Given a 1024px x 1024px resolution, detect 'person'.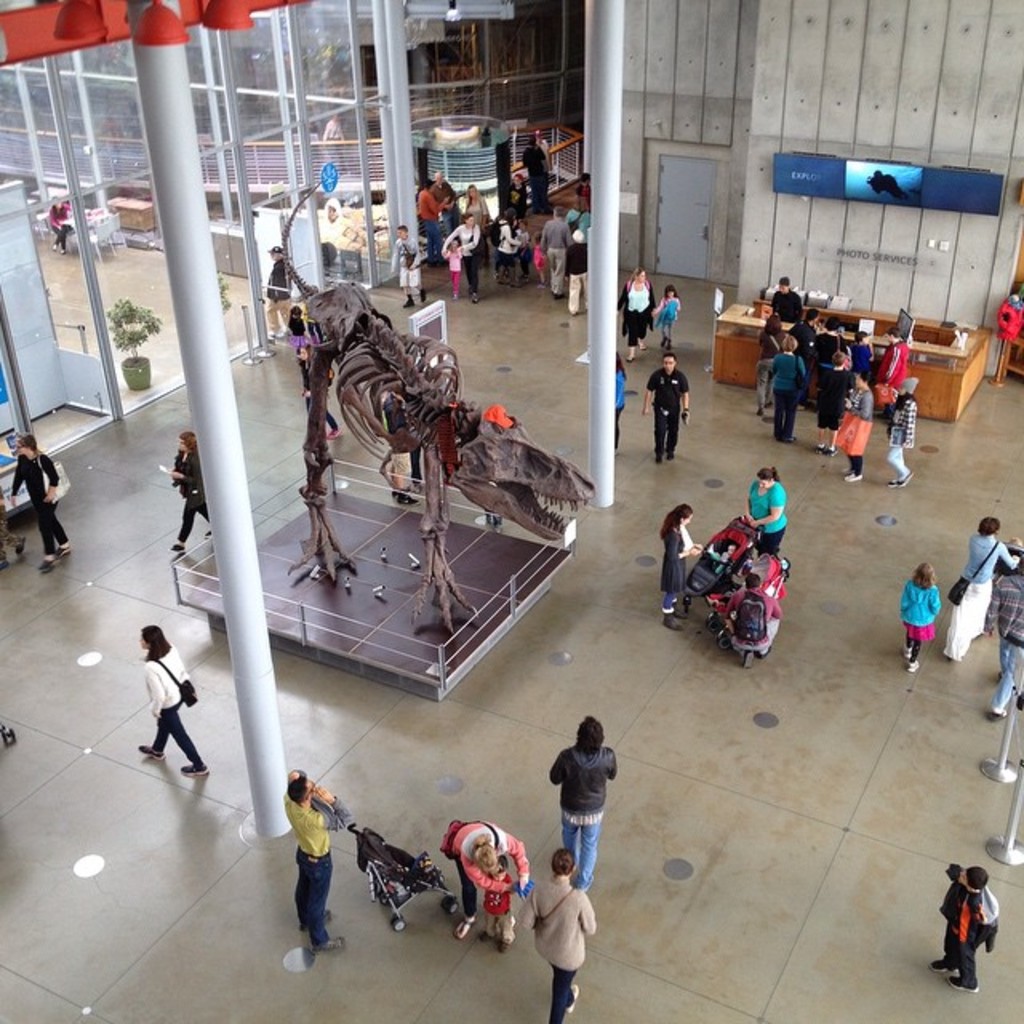
50, 192, 72, 254.
